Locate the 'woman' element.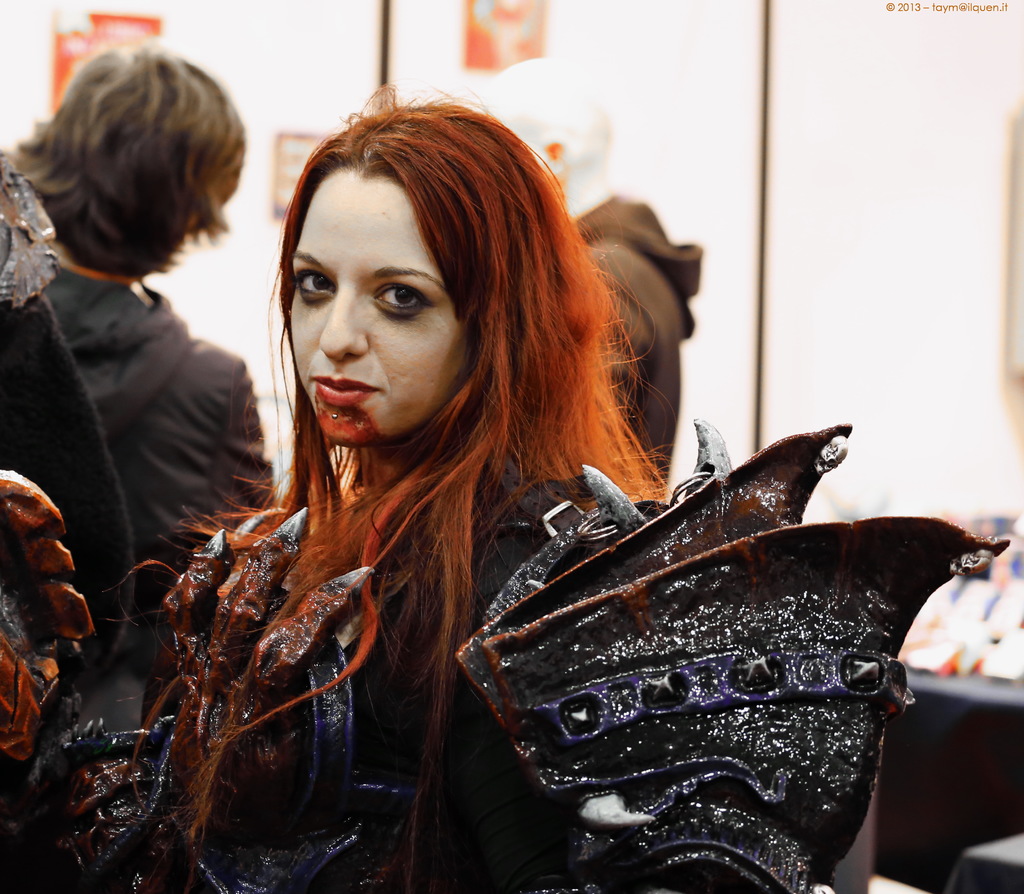
Element bbox: 0,80,688,893.
